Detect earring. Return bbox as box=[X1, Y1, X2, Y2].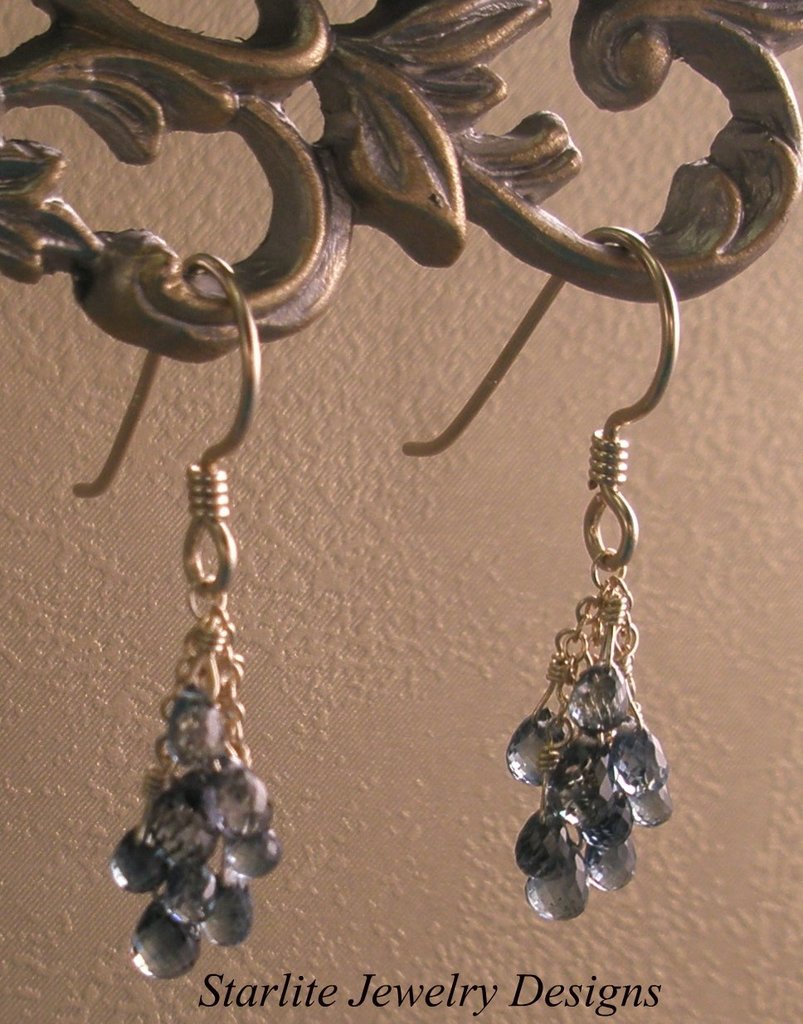
box=[77, 250, 273, 978].
